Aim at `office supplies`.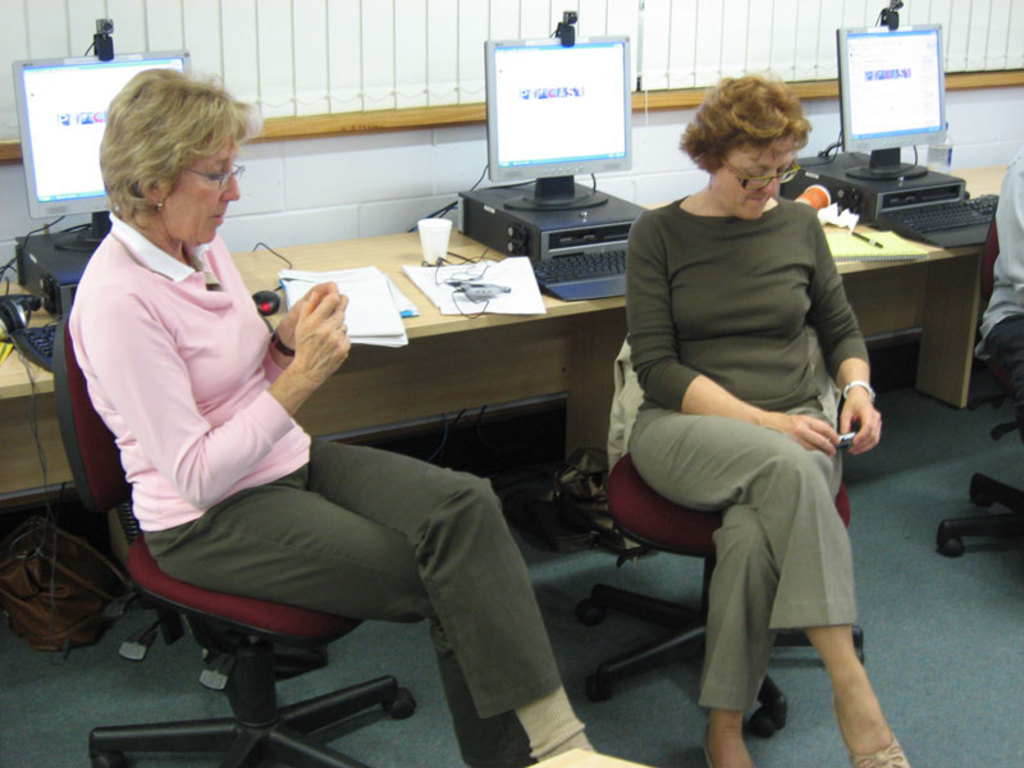
Aimed at bbox(52, 317, 417, 767).
